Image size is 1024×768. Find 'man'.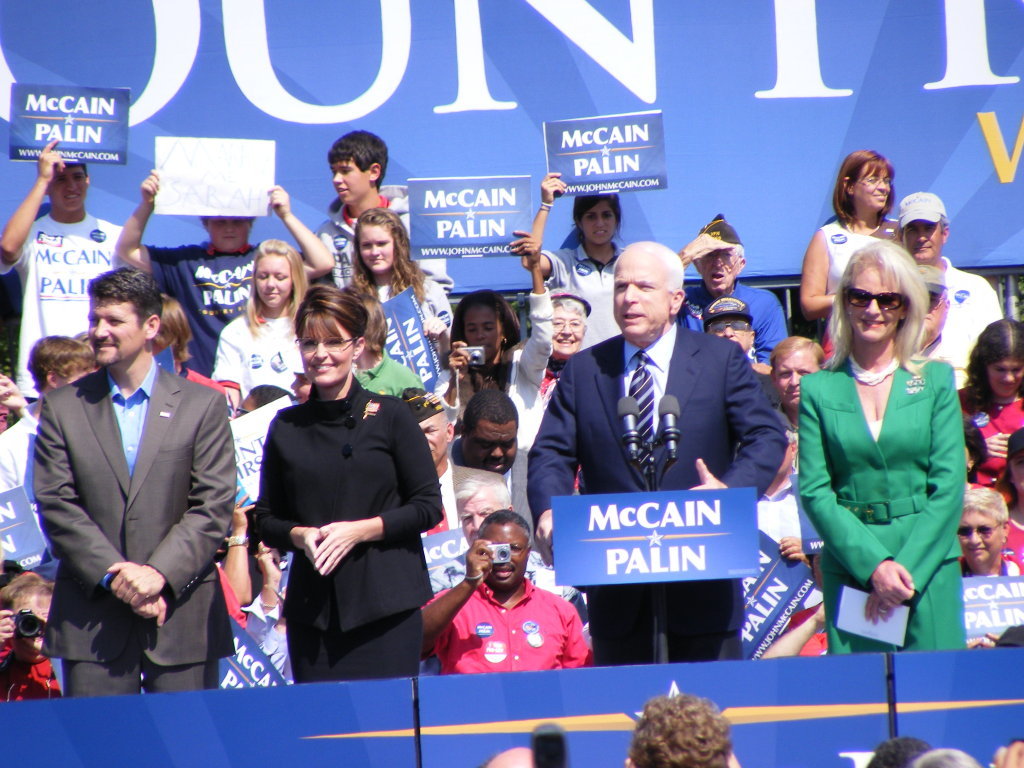
l=454, t=475, r=516, b=548.
